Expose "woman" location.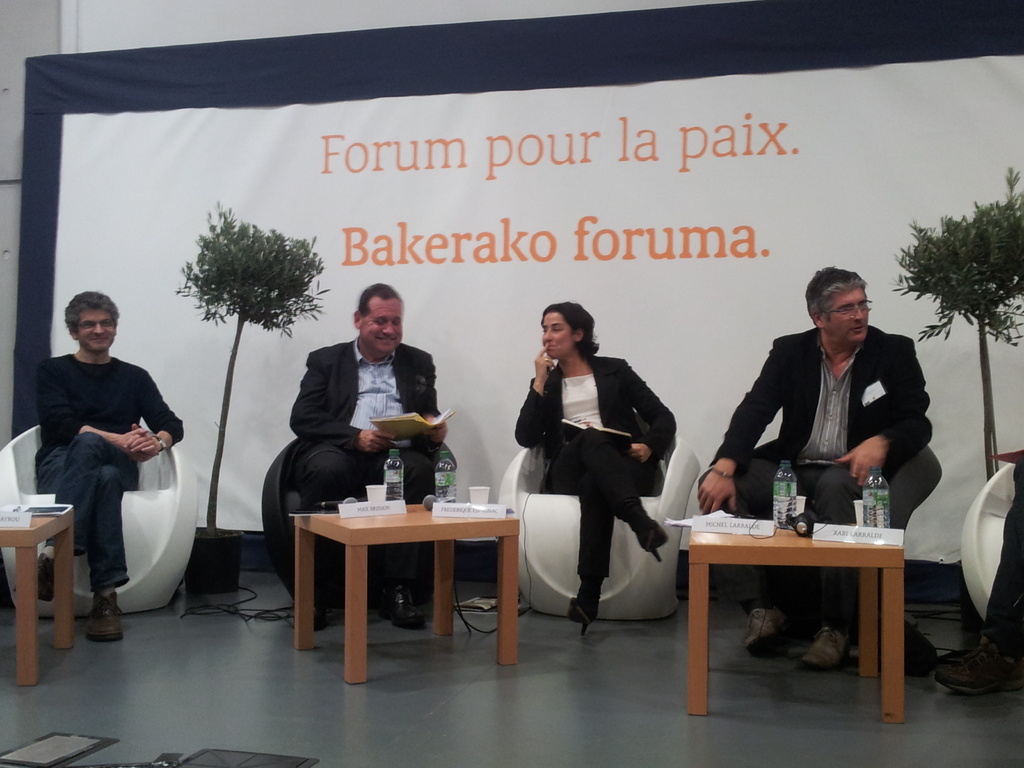
Exposed at crop(527, 301, 669, 649).
